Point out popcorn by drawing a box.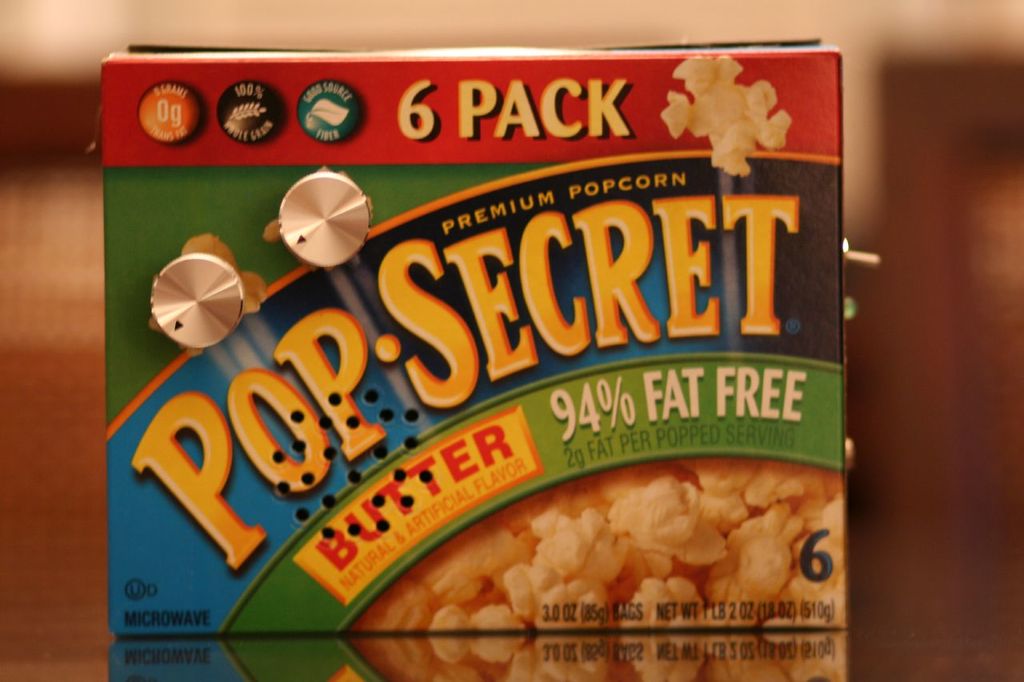
bbox=[345, 458, 850, 635].
